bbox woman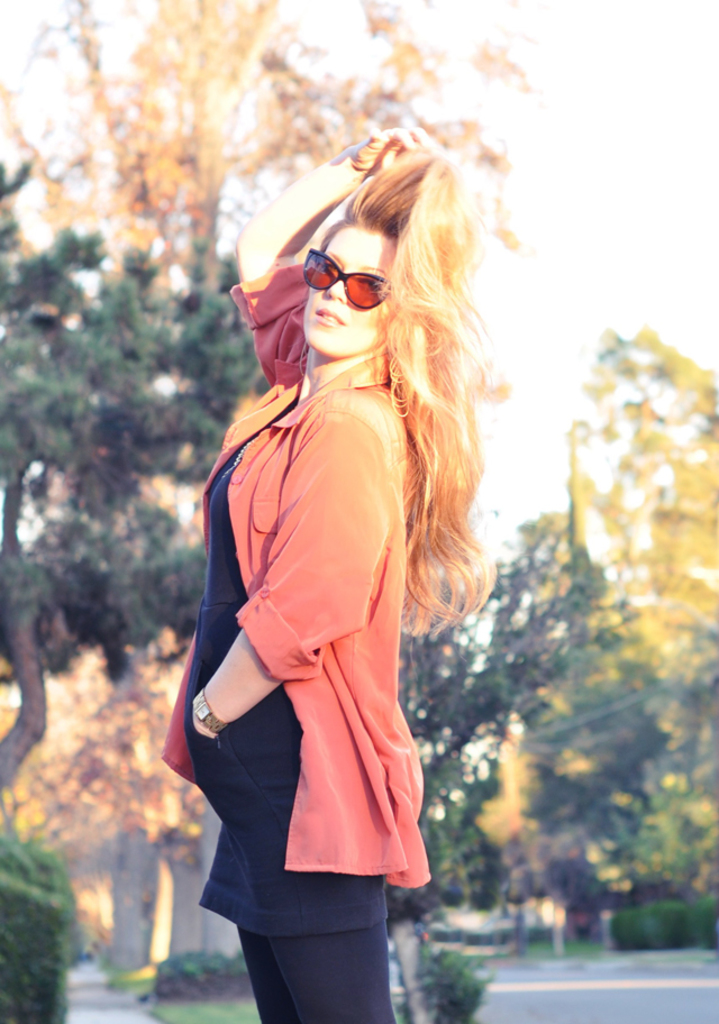
(155, 112, 501, 1023)
